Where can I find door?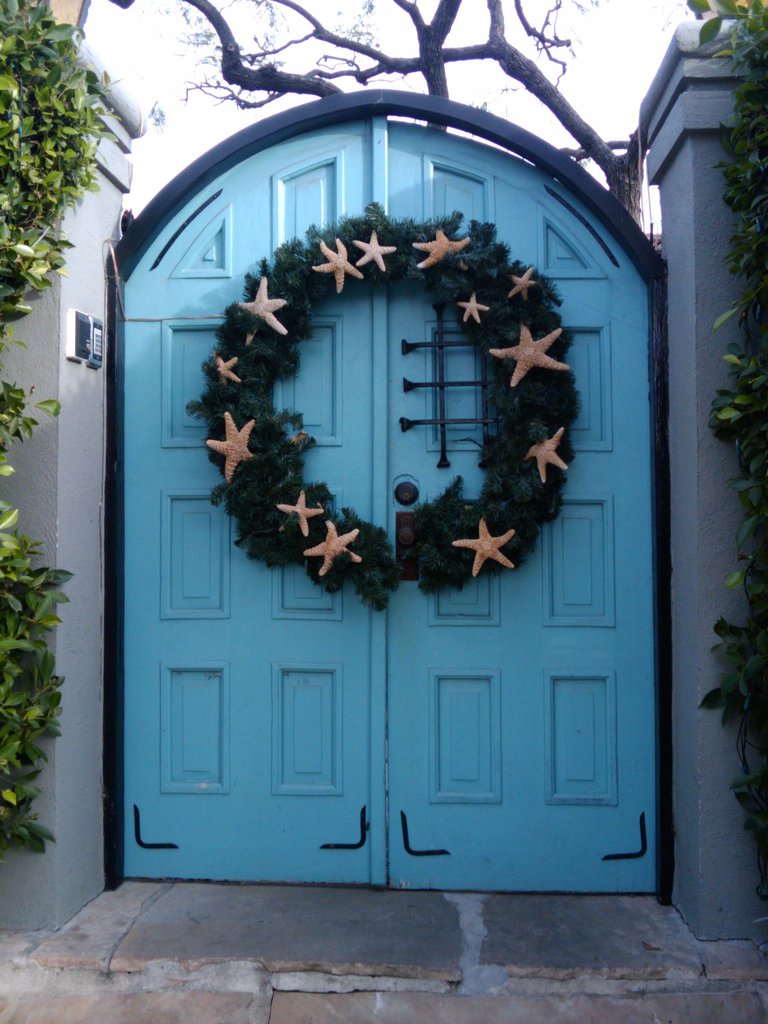
You can find it at select_region(107, 83, 670, 918).
